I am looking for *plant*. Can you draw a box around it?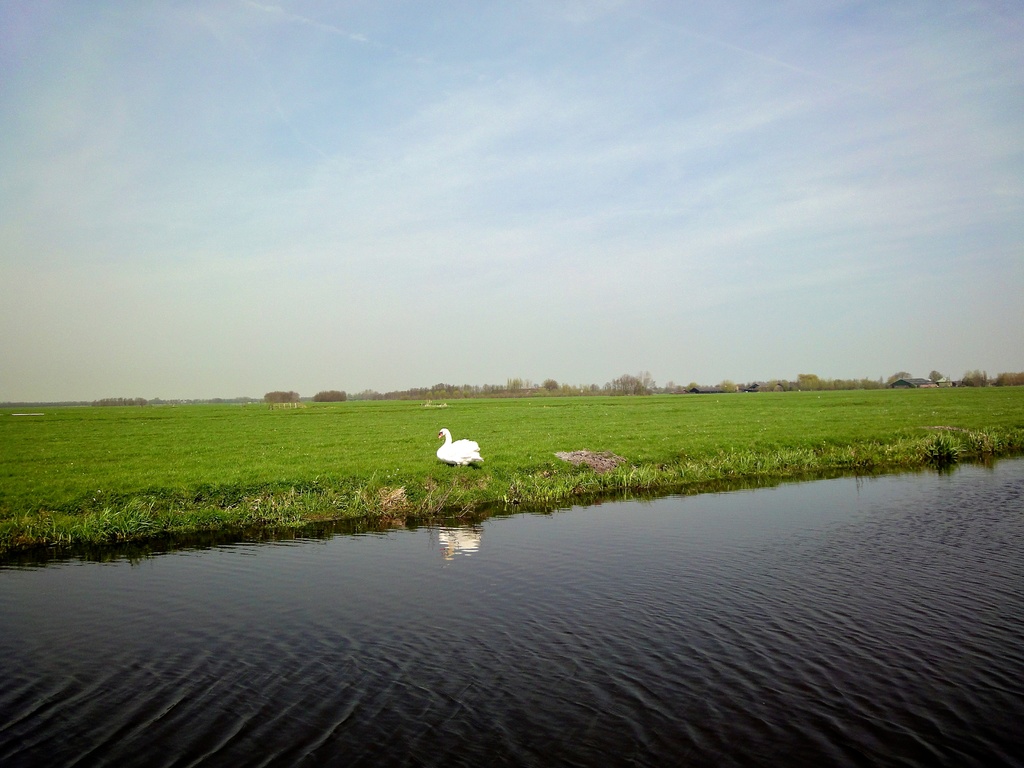
Sure, the bounding box is bbox(632, 458, 687, 495).
